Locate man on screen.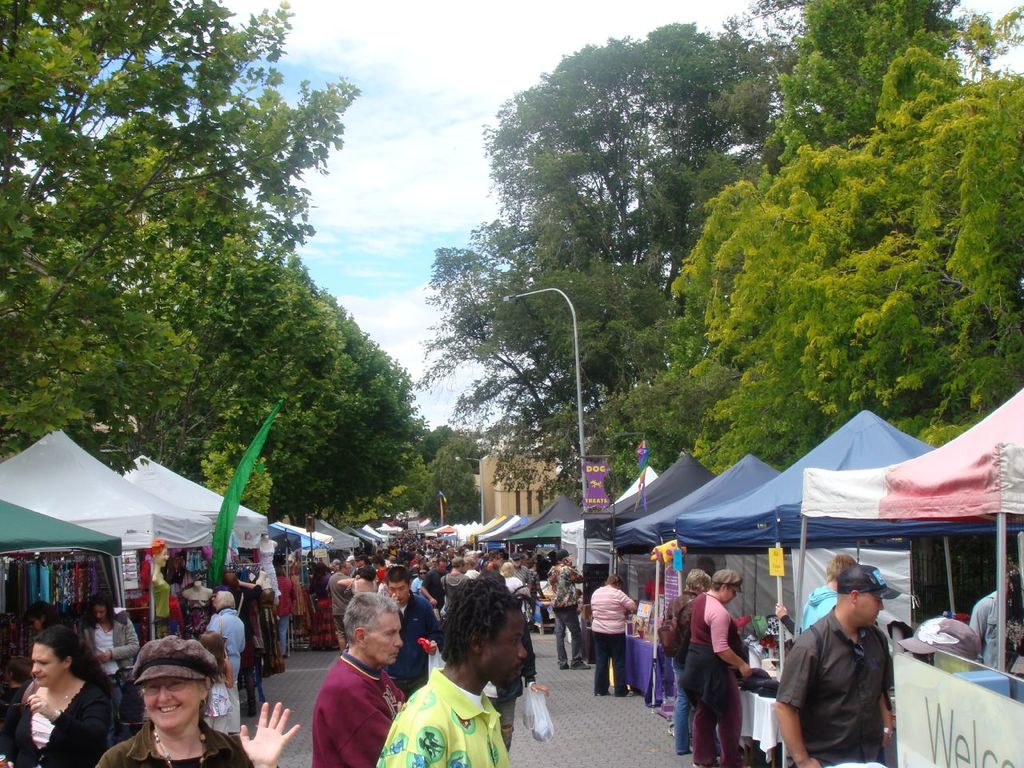
On screen at select_region(545, 546, 595, 677).
